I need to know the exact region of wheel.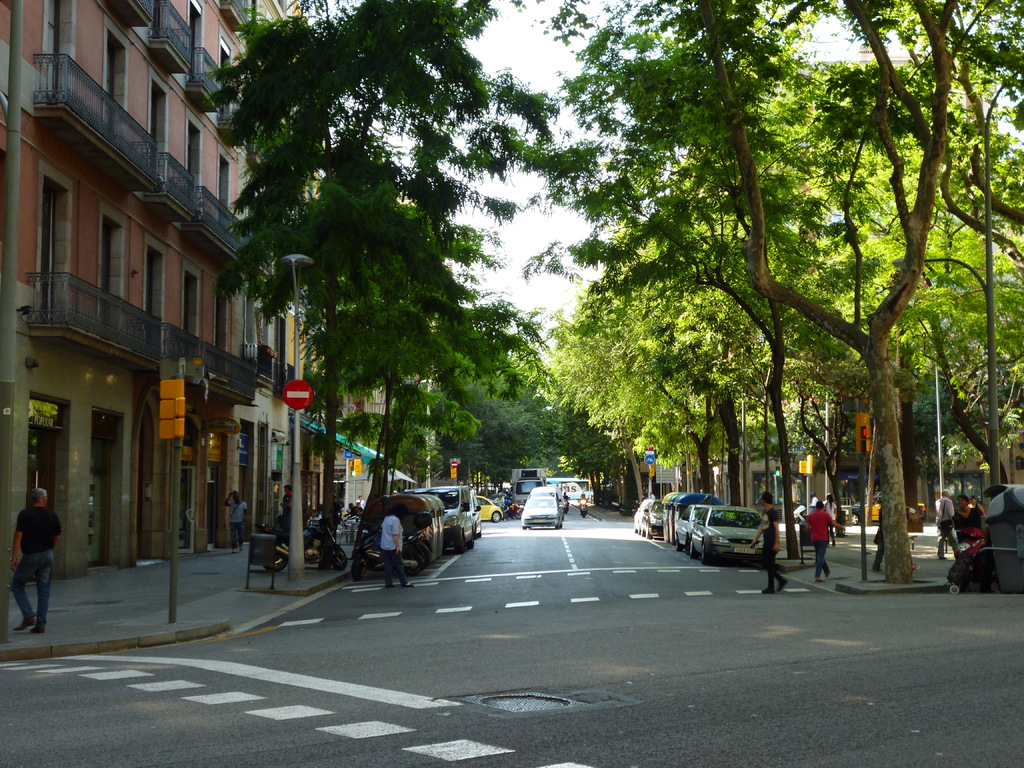
Region: (689, 538, 697, 559).
